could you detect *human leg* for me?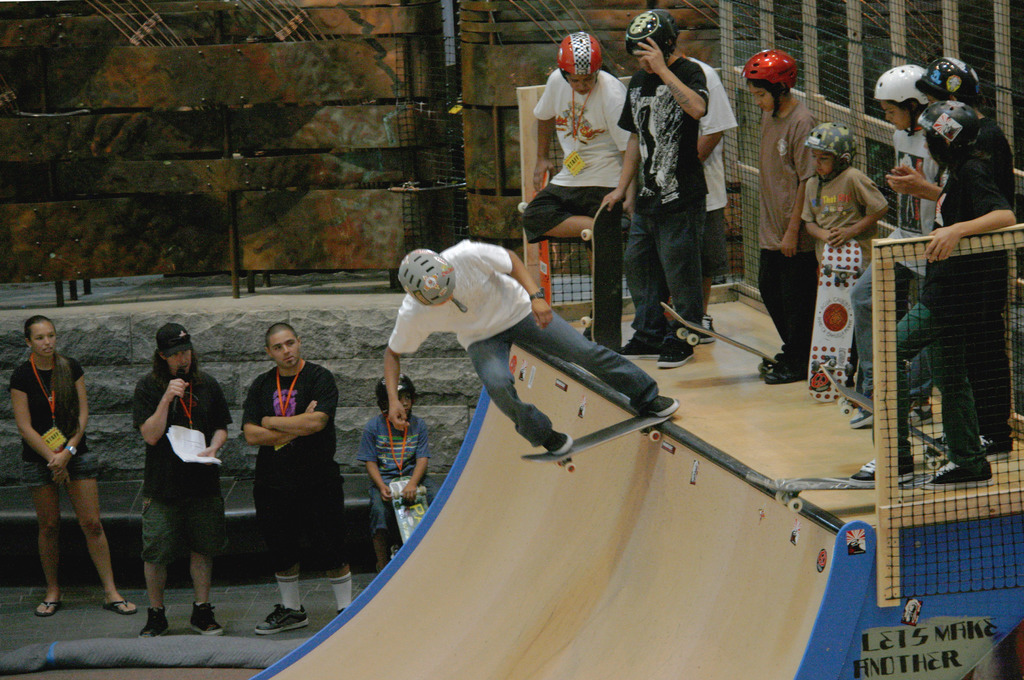
Detection result: [x1=67, y1=449, x2=137, y2=615].
